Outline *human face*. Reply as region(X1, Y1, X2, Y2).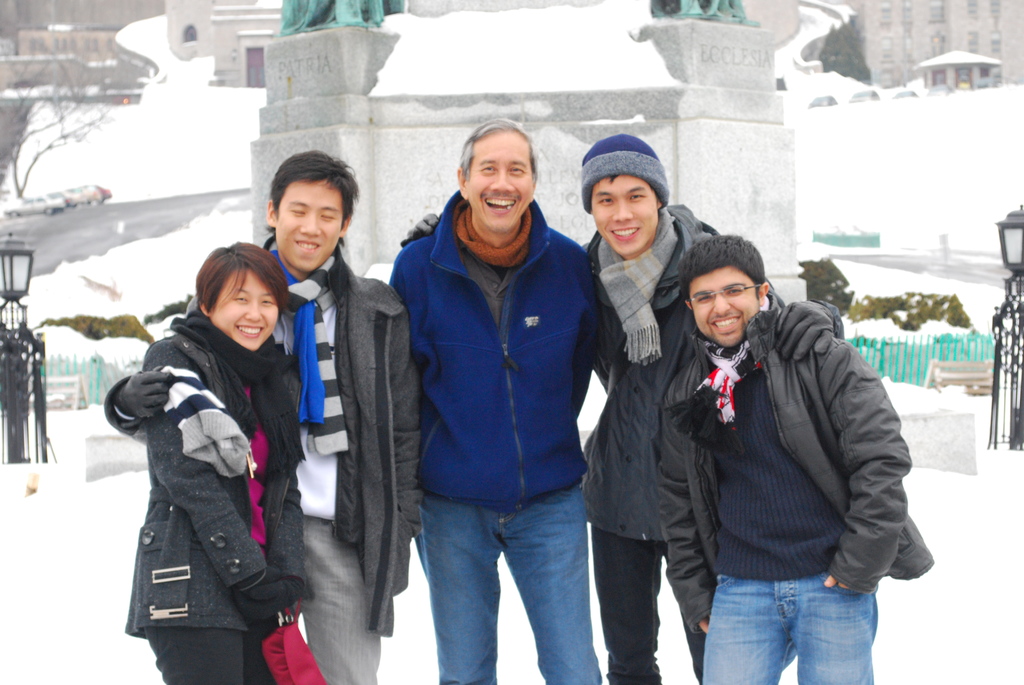
region(593, 174, 659, 256).
